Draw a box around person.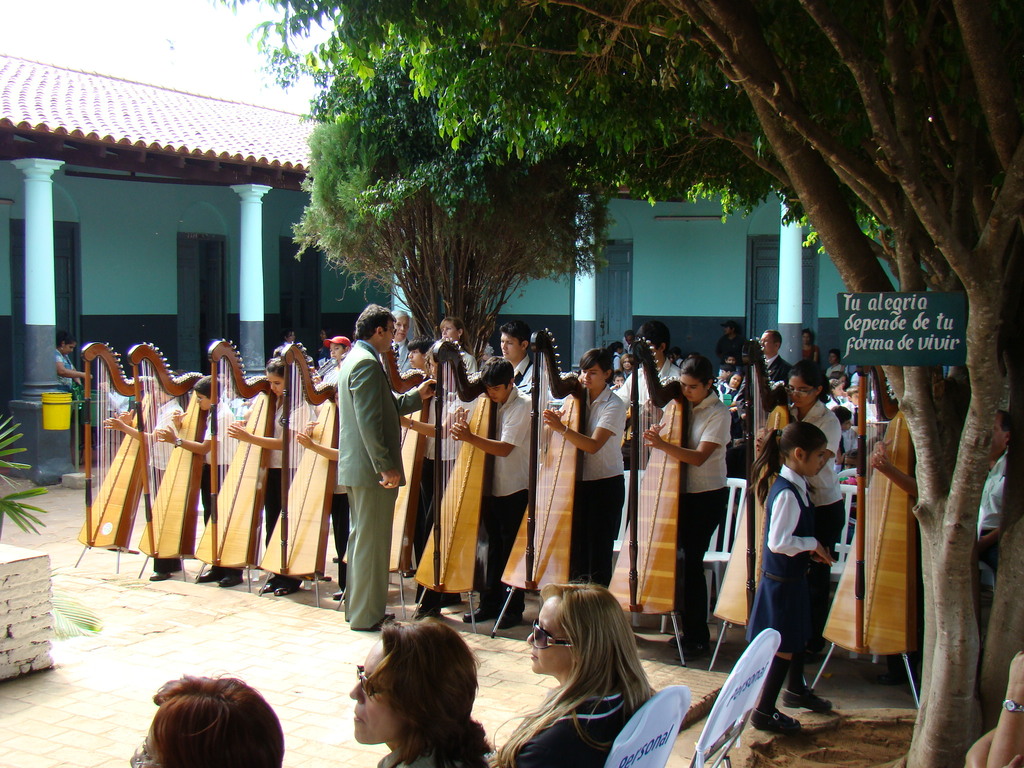
[496,320,541,398].
